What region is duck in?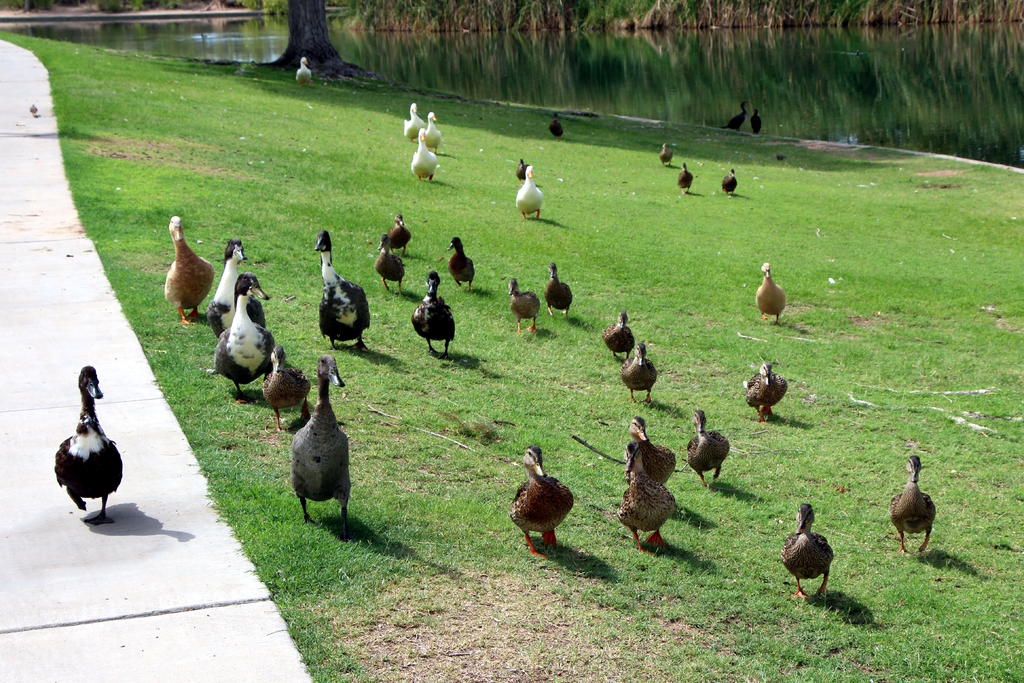
(777,497,843,602).
